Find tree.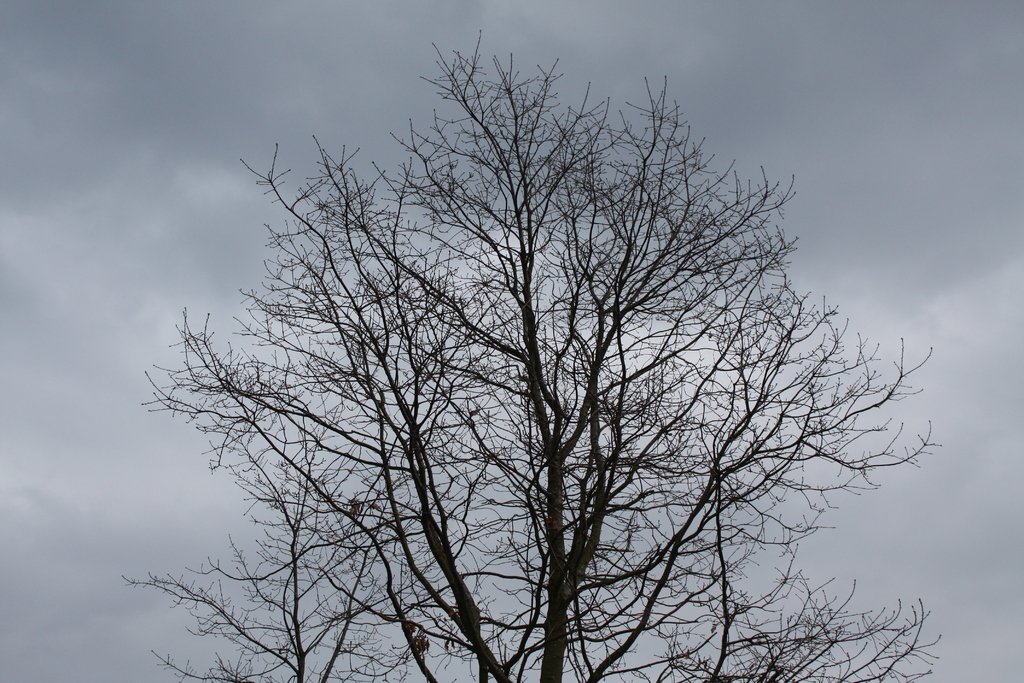
118, 24, 952, 682.
